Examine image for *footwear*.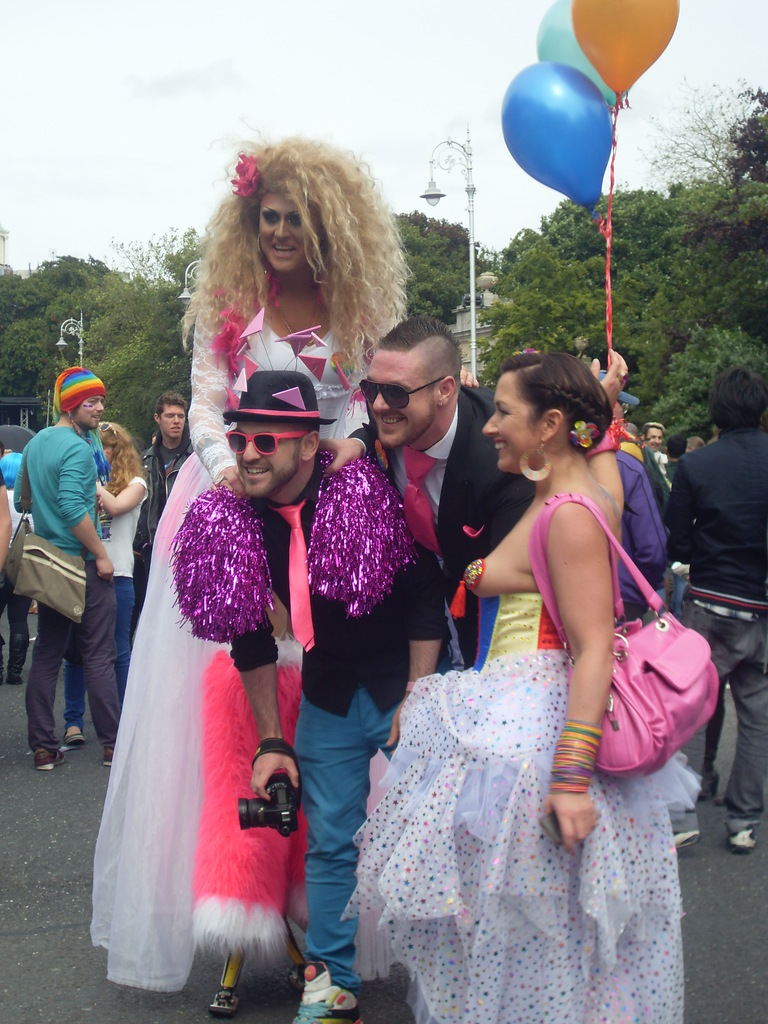
Examination result: (left=99, top=746, right=120, bottom=769).
